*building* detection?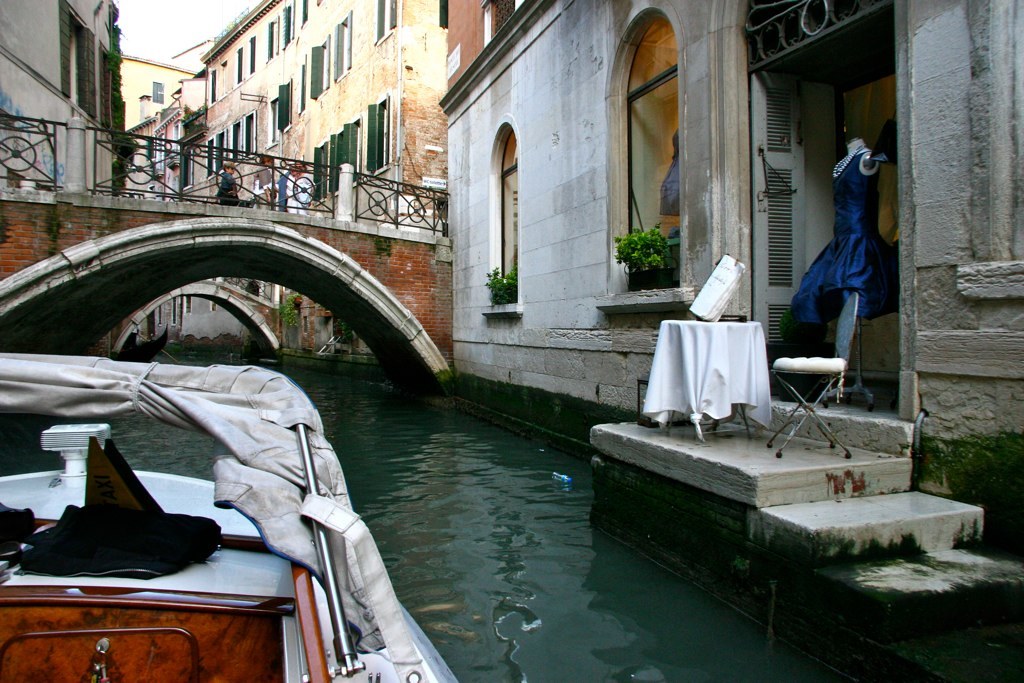
Rect(192, 0, 445, 347)
